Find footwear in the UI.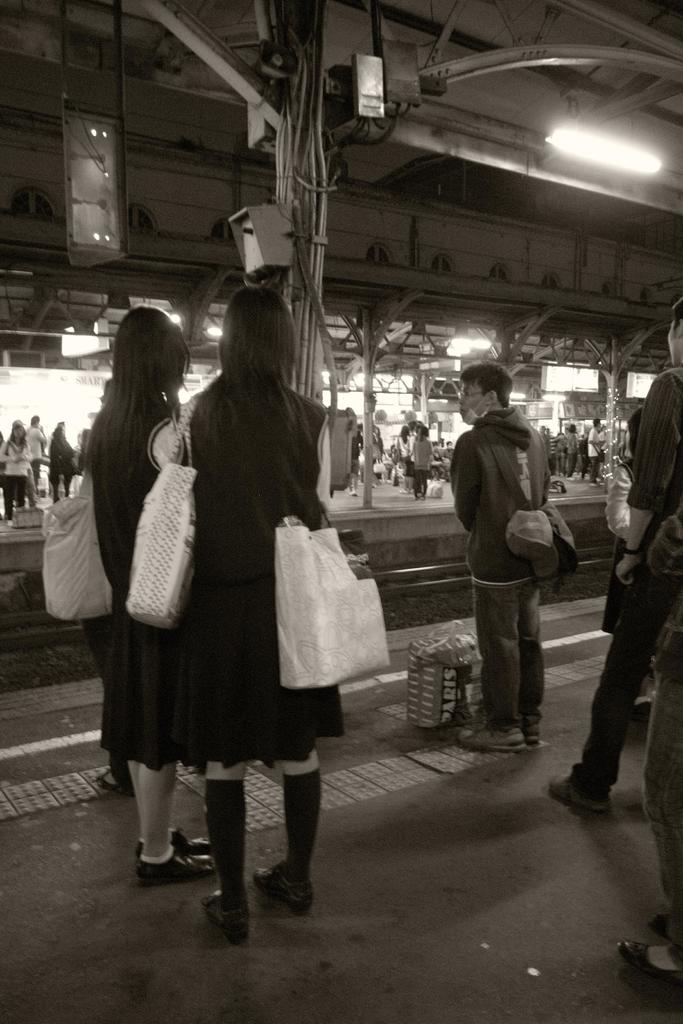
UI element at bbox=(131, 824, 215, 890).
